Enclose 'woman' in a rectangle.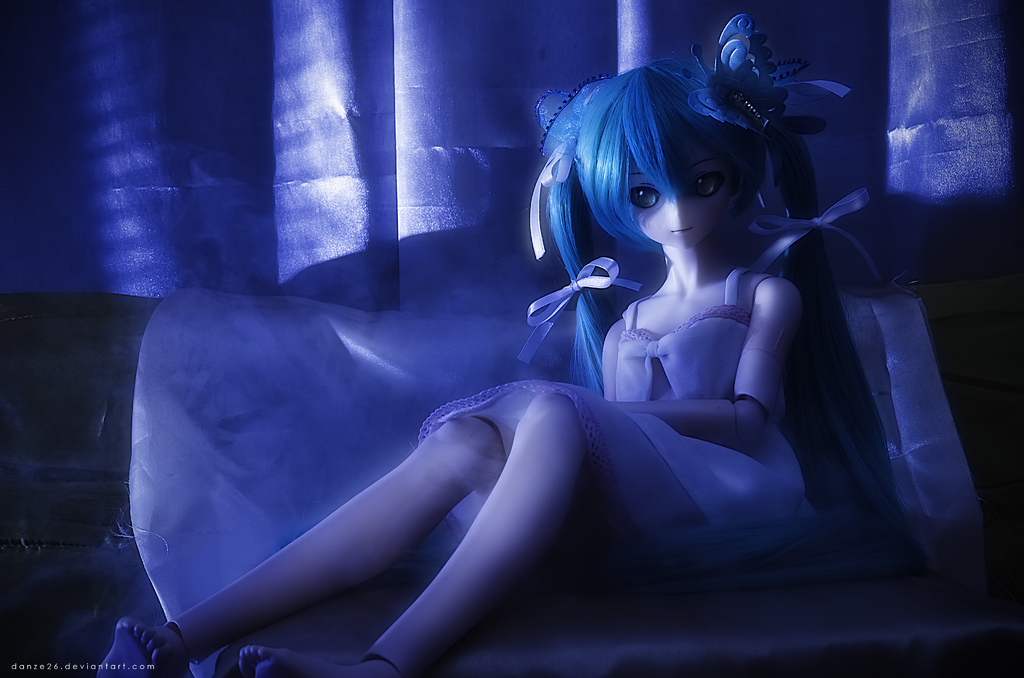
BBox(227, 54, 872, 650).
